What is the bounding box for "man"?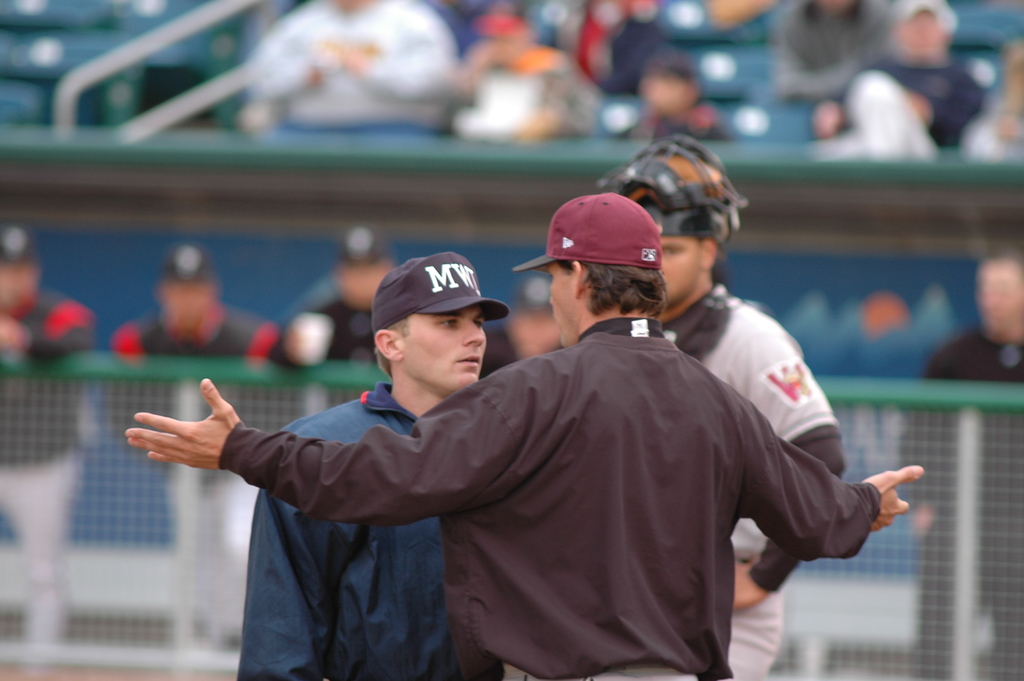
891:254:1023:680.
